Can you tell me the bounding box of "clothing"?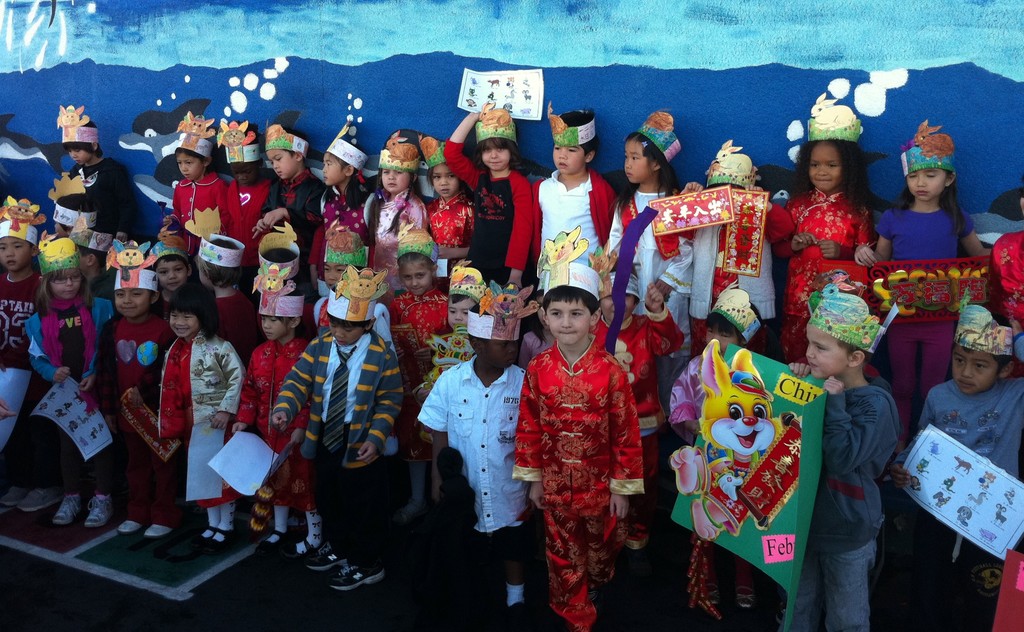
l=420, t=345, r=503, b=468.
